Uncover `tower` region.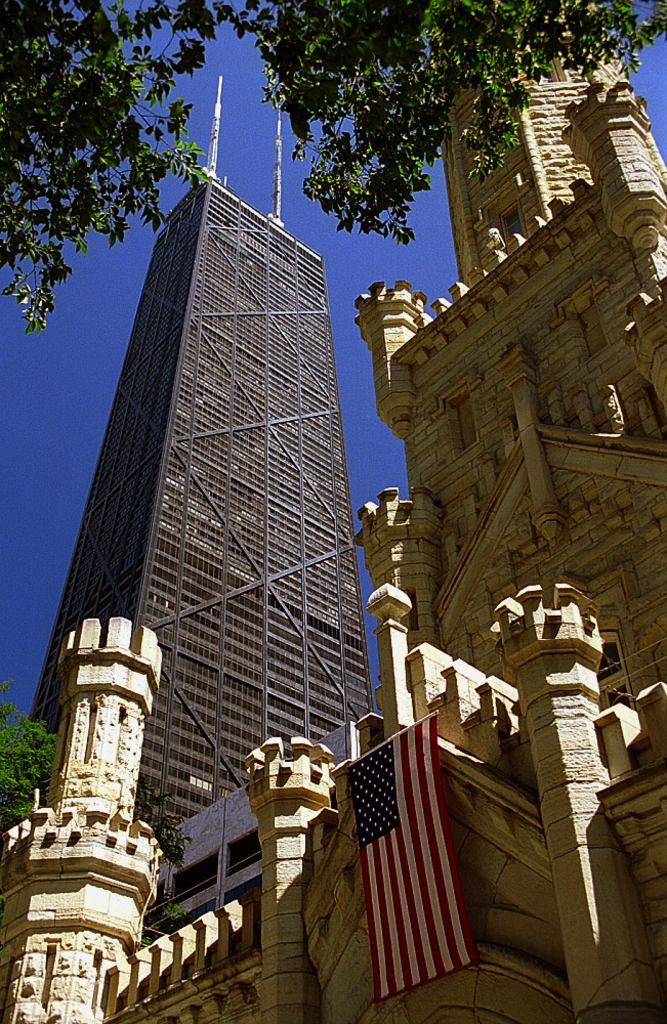
Uncovered: {"x1": 0, "y1": 76, "x2": 370, "y2": 828}.
